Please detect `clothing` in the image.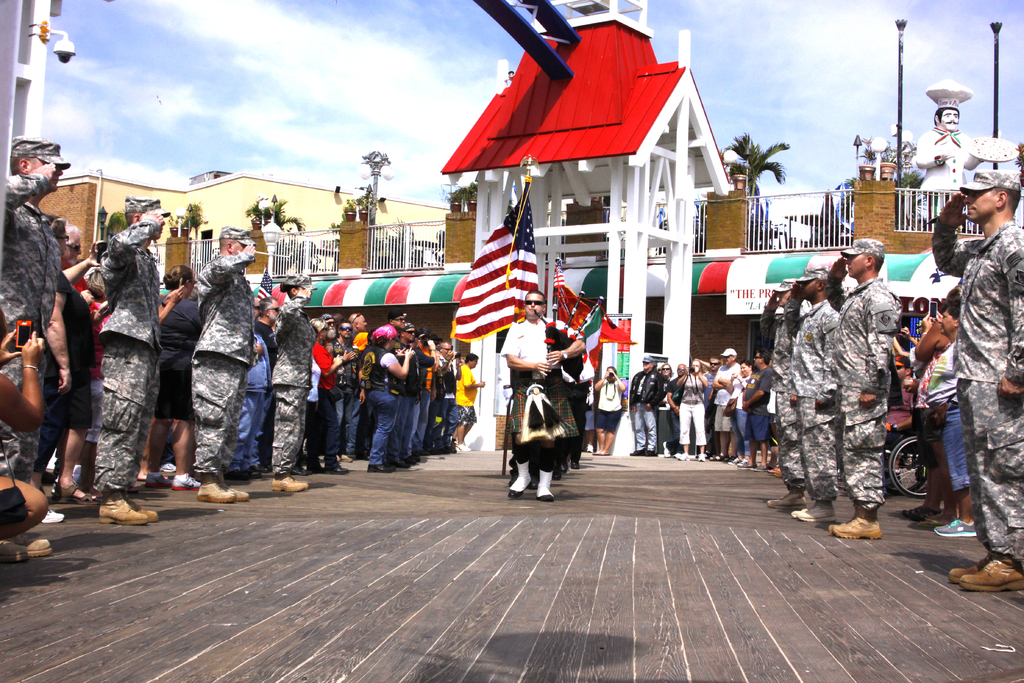
bbox(597, 377, 627, 447).
